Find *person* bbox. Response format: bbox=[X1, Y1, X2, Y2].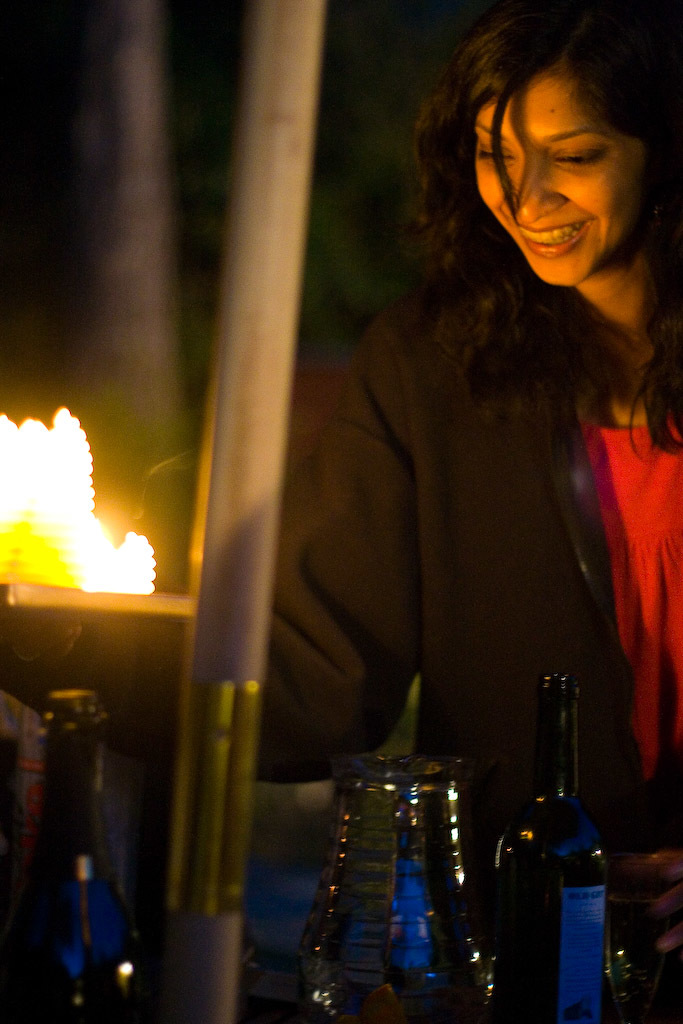
bbox=[234, 0, 682, 957].
